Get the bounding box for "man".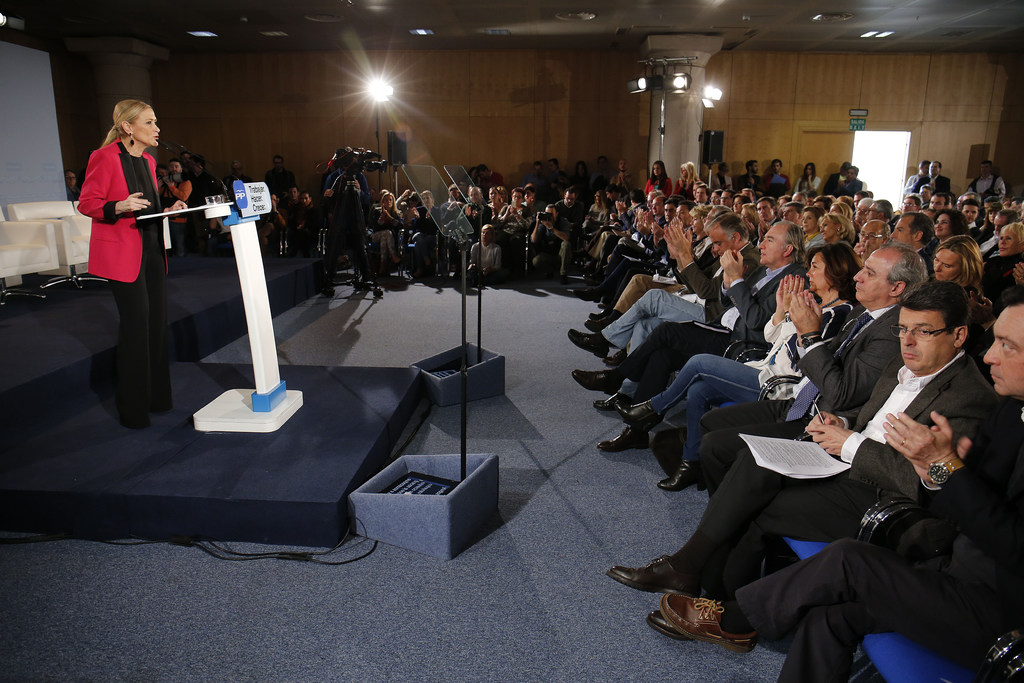
x1=821 y1=160 x2=851 y2=193.
